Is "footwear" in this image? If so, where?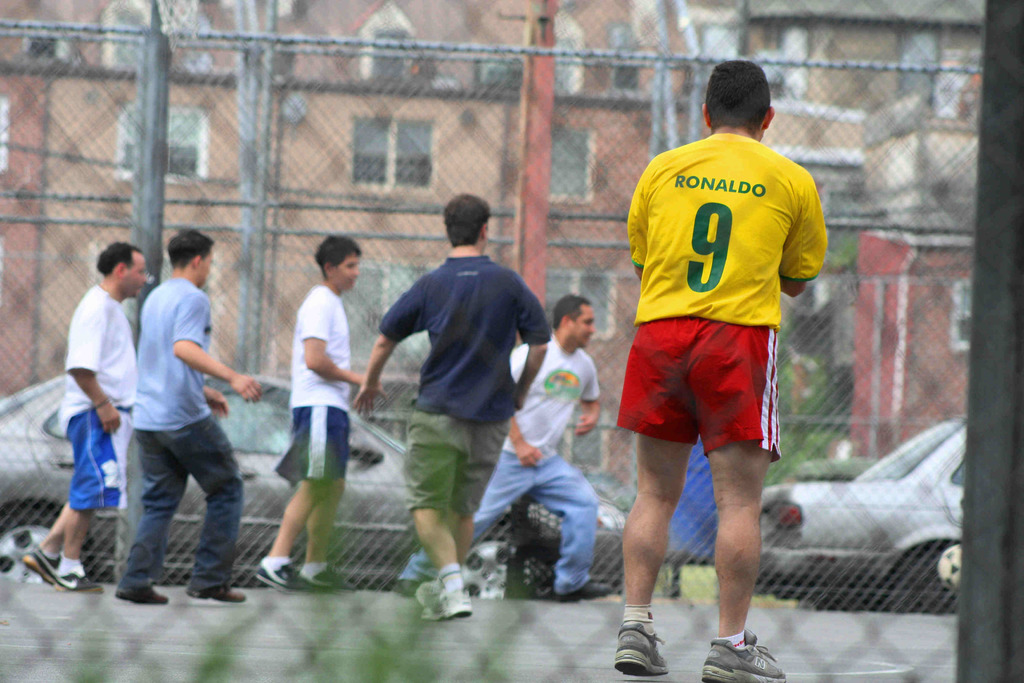
Yes, at (52,577,109,593).
